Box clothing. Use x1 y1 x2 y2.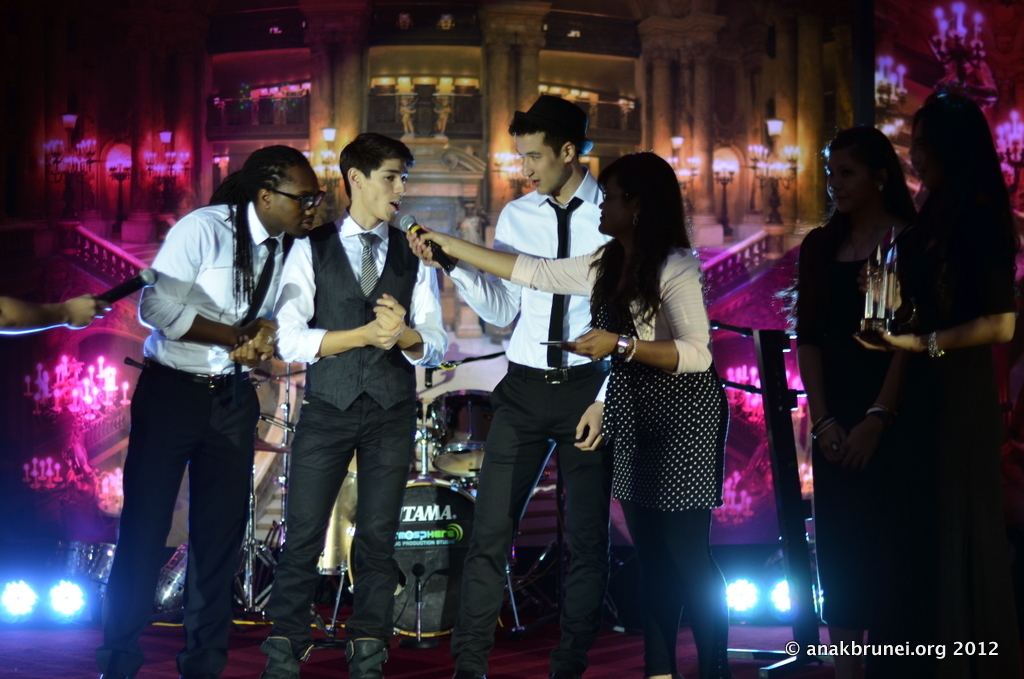
271 207 455 645.
